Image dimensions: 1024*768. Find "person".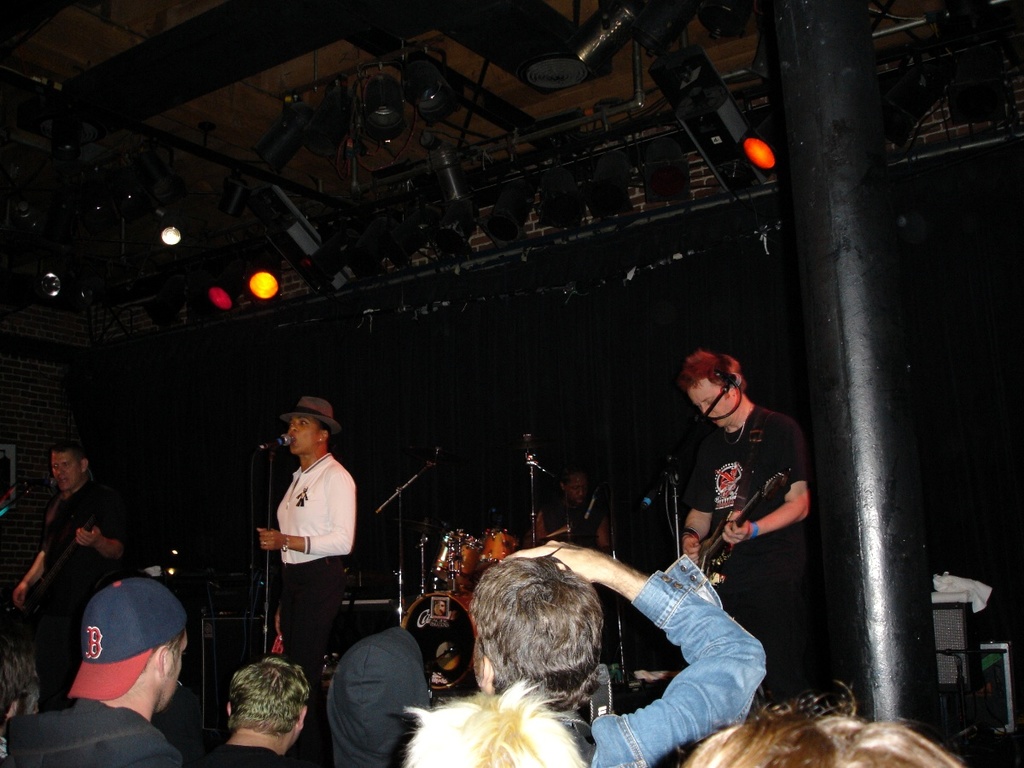
l=195, t=651, r=319, b=767.
